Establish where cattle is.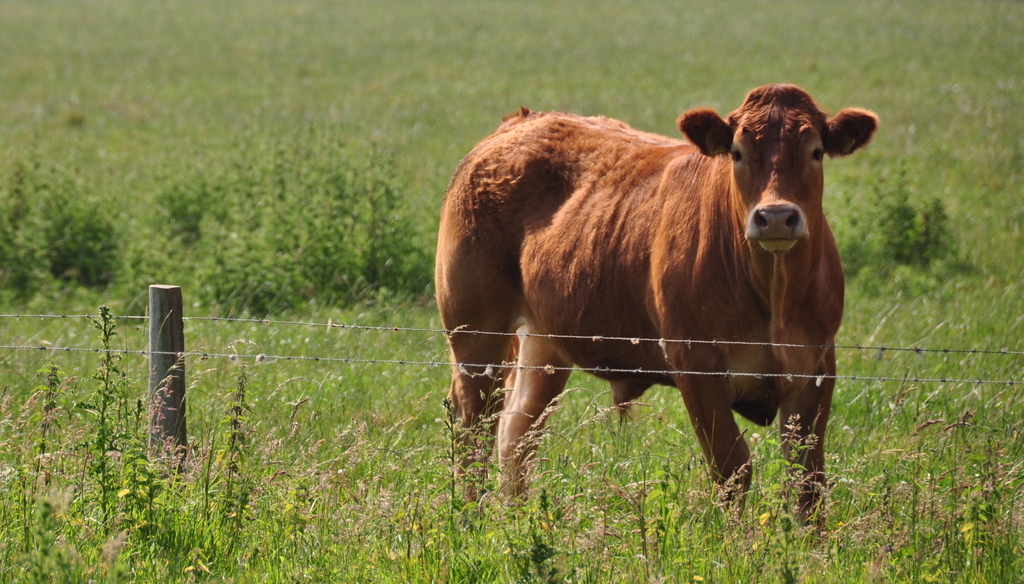
Established at <bbox>417, 79, 909, 530</bbox>.
